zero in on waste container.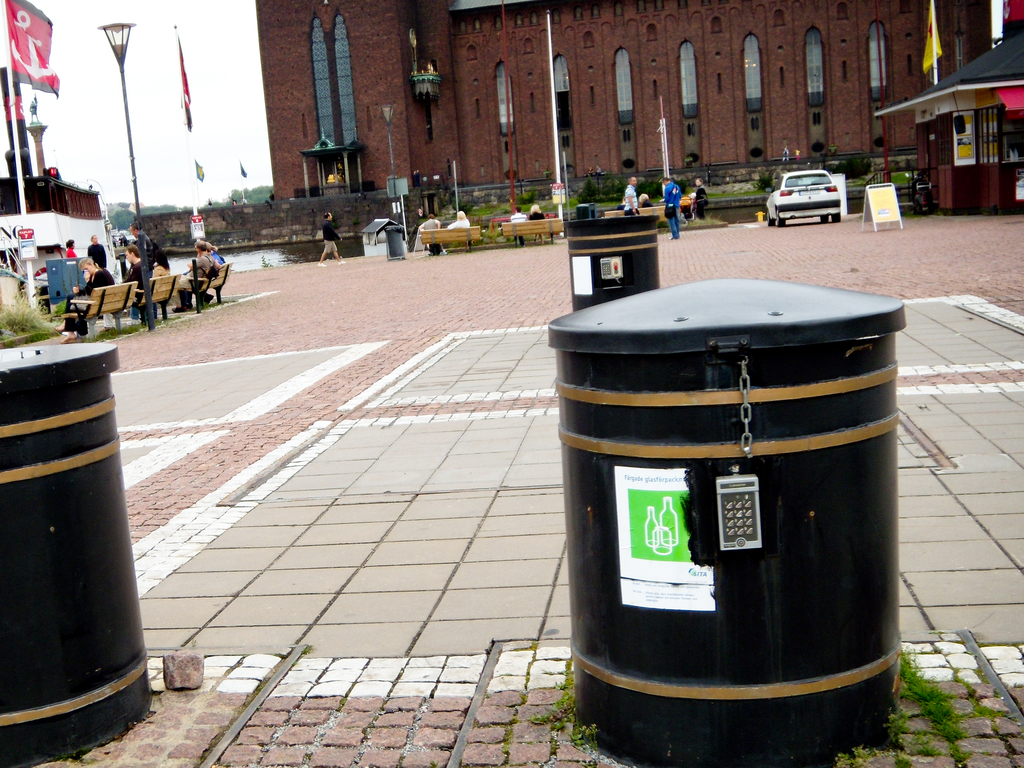
Zeroed in: [537, 277, 919, 767].
